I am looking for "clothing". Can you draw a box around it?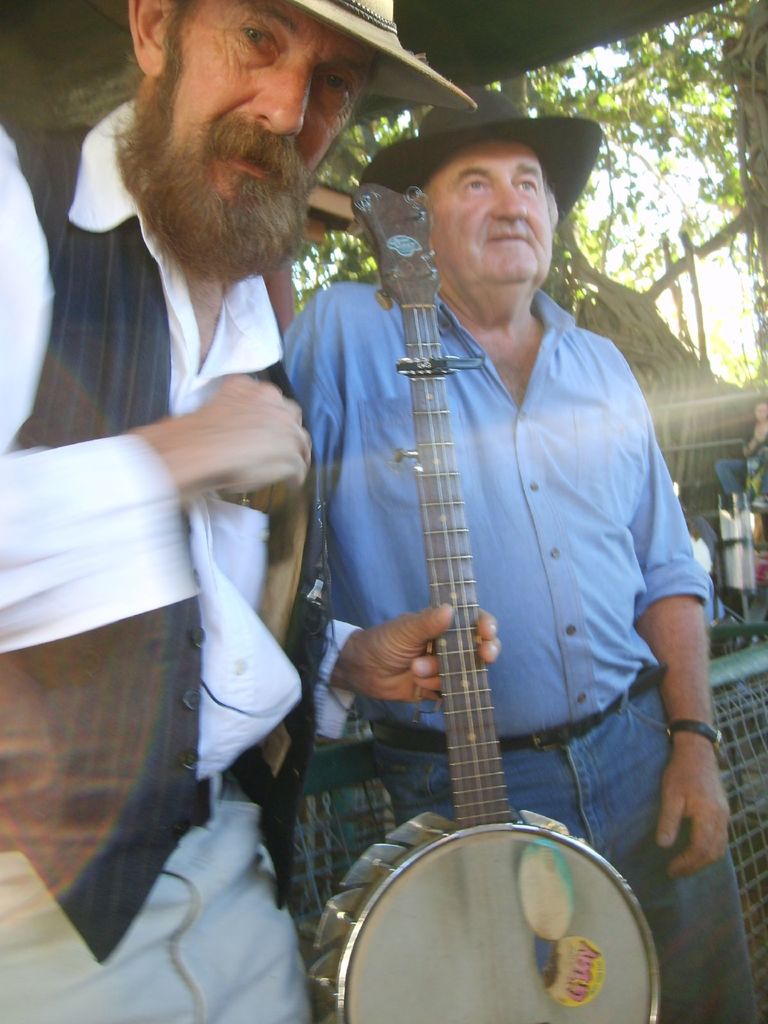
Sure, the bounding box is l=0, t=101, r=301, b=1023.
